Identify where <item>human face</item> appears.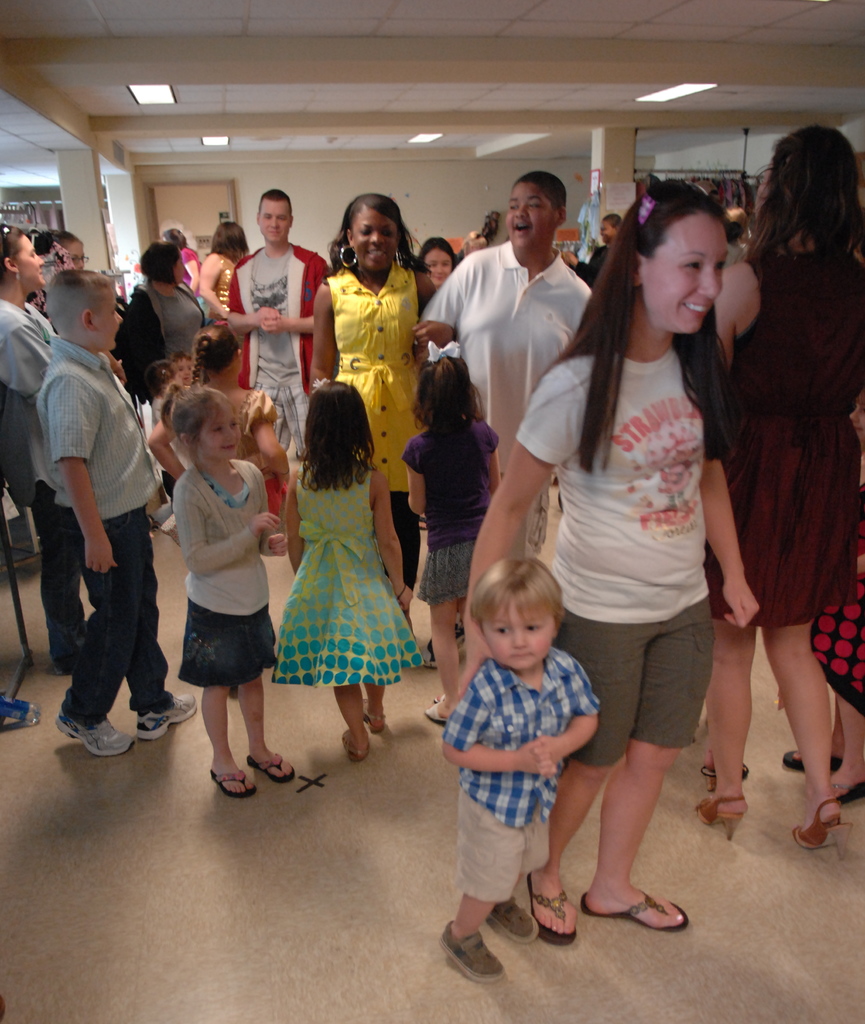
Appears at box=[350, 206, 396, 274].
